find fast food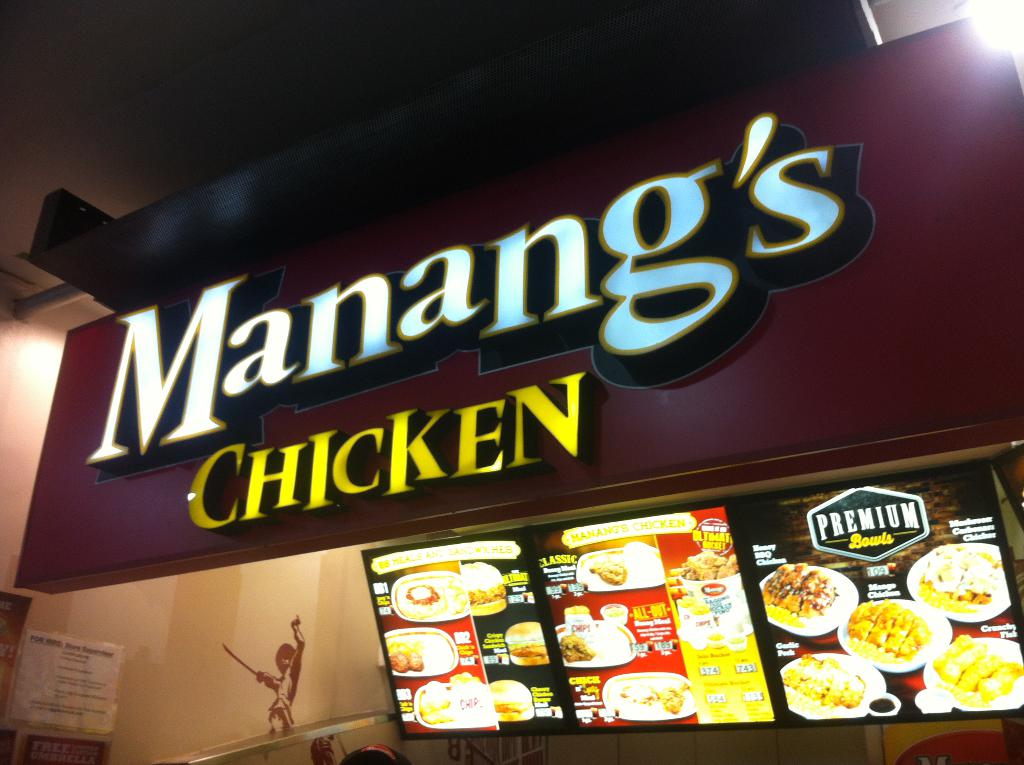
x1=922, y1=542, x2=995, y2=612
